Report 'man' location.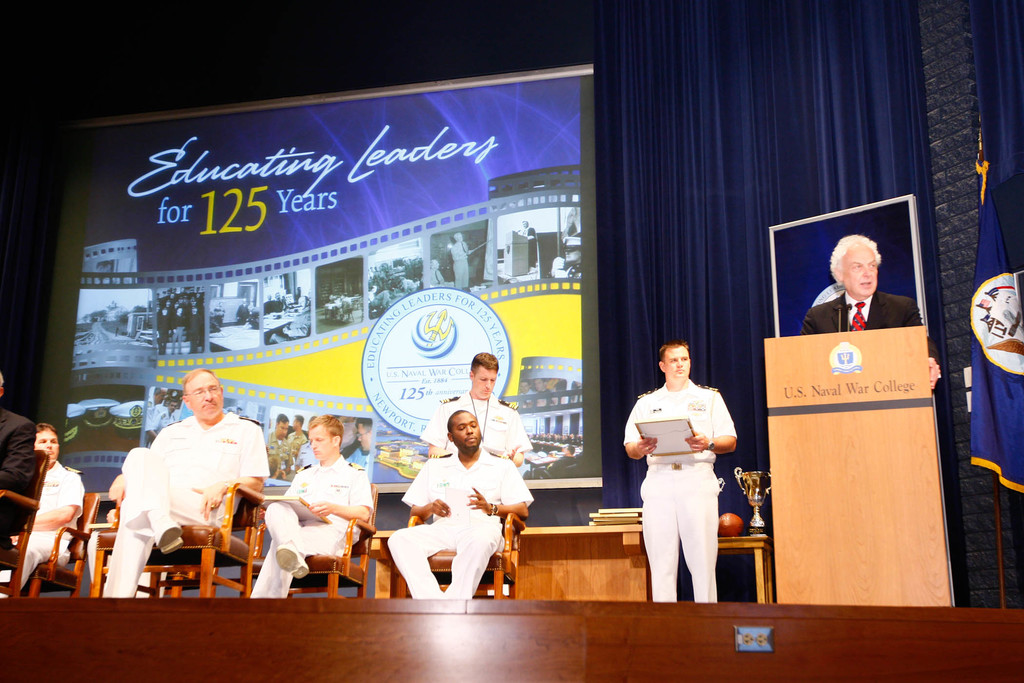
Report: [8, 422, 86, 595].
